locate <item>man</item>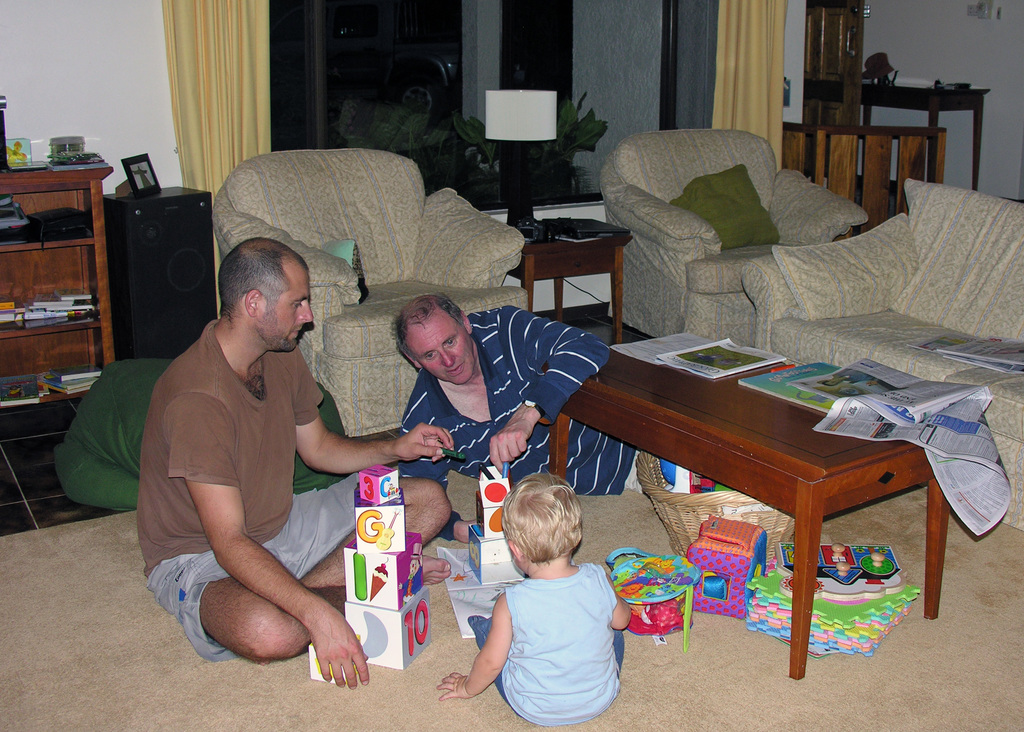
123:280:438:685
